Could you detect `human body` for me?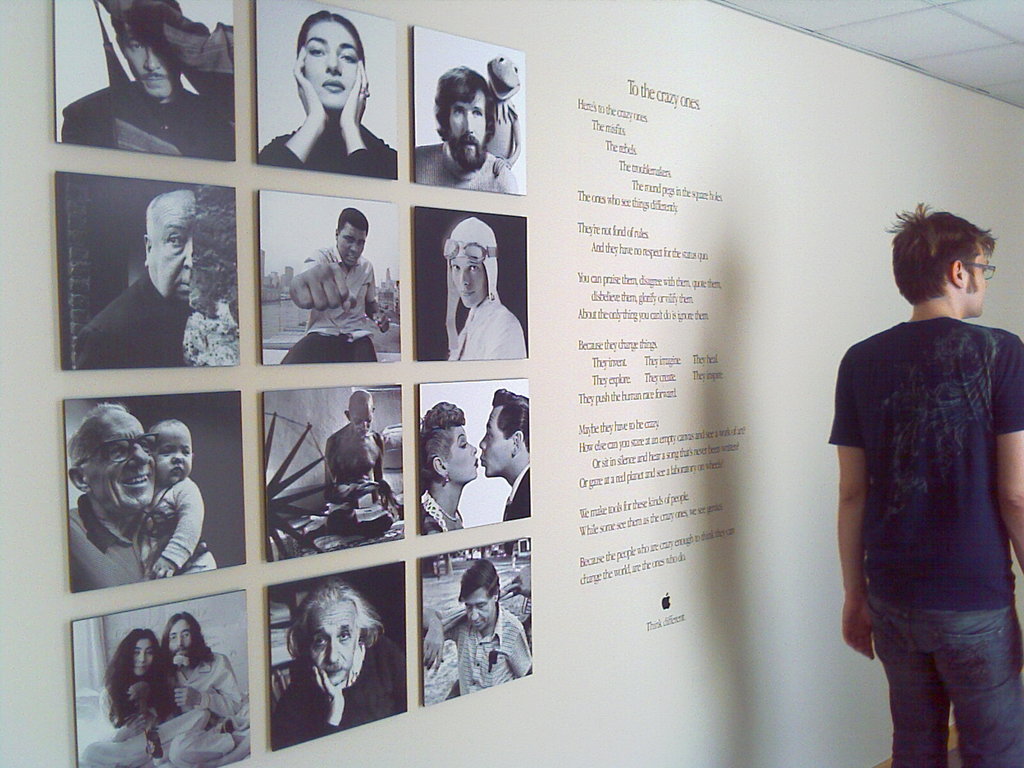
Detection result: select_region(57, 72, 237, 166).
